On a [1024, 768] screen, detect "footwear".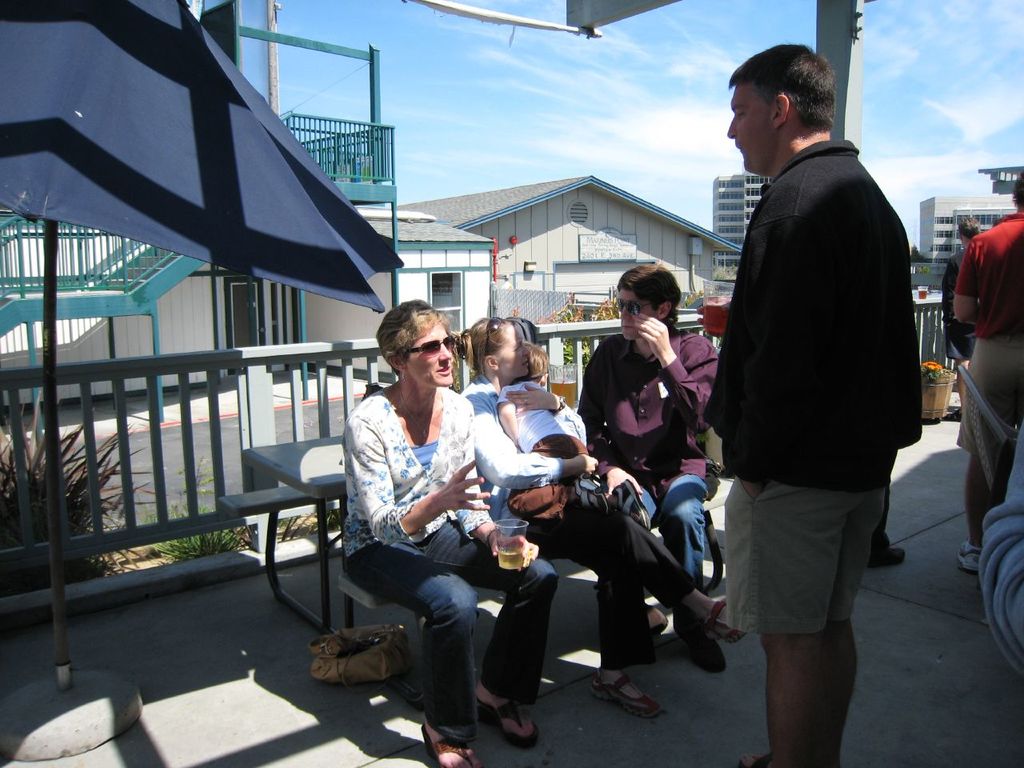
box(477, 699, 542, 749).
